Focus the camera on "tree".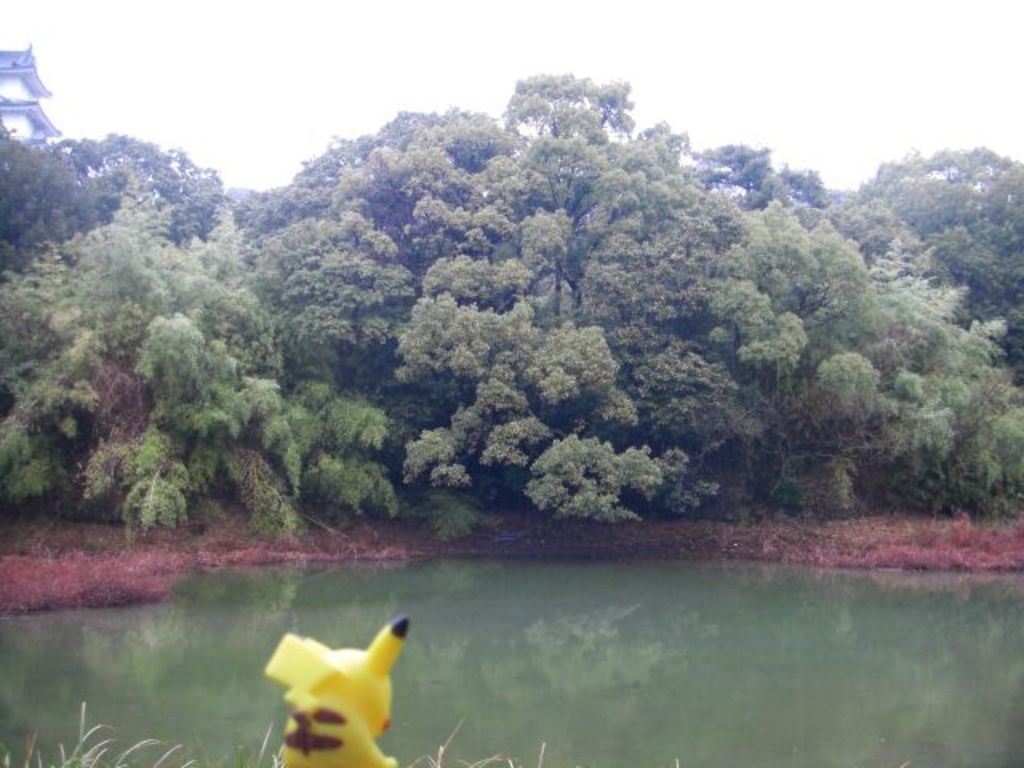
Focus region: box=[501, 77, 645, 214].
